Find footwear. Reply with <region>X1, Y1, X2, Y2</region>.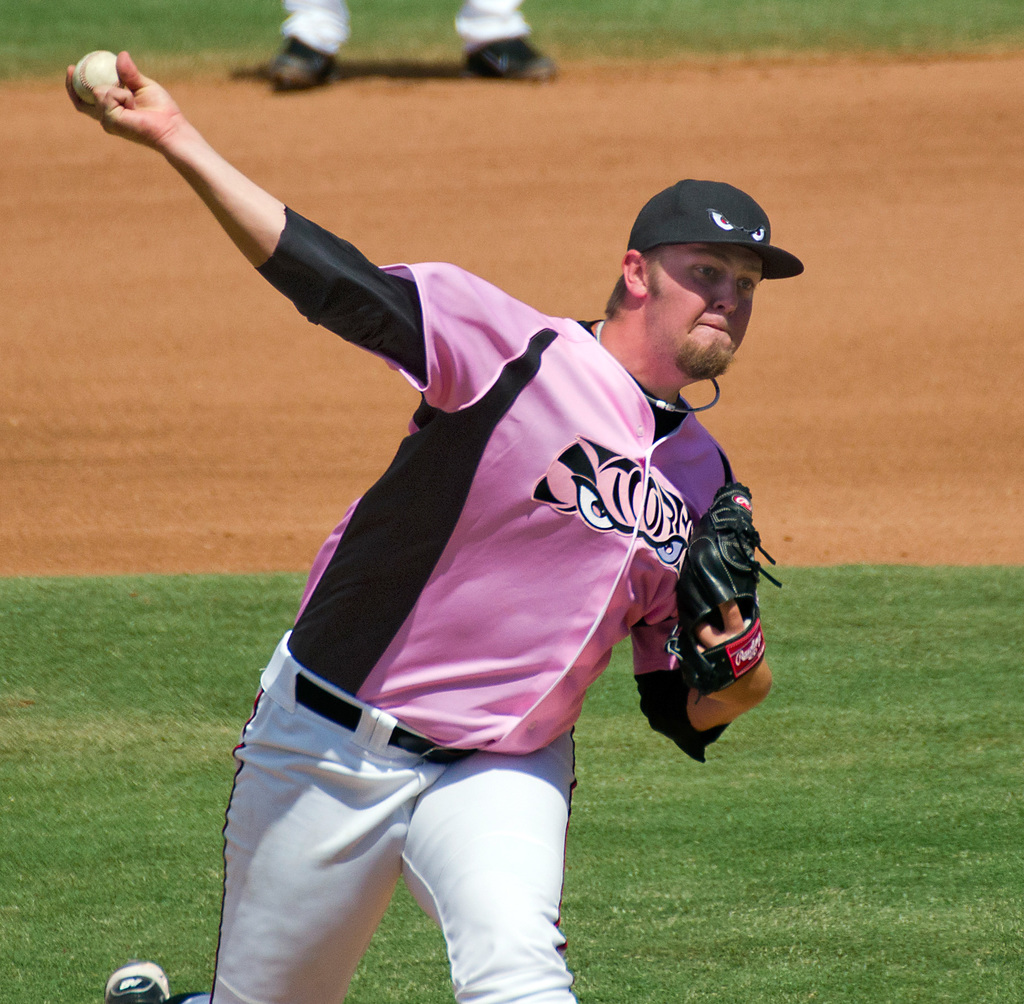
<region>107, 962, 172, 1003</region>.
